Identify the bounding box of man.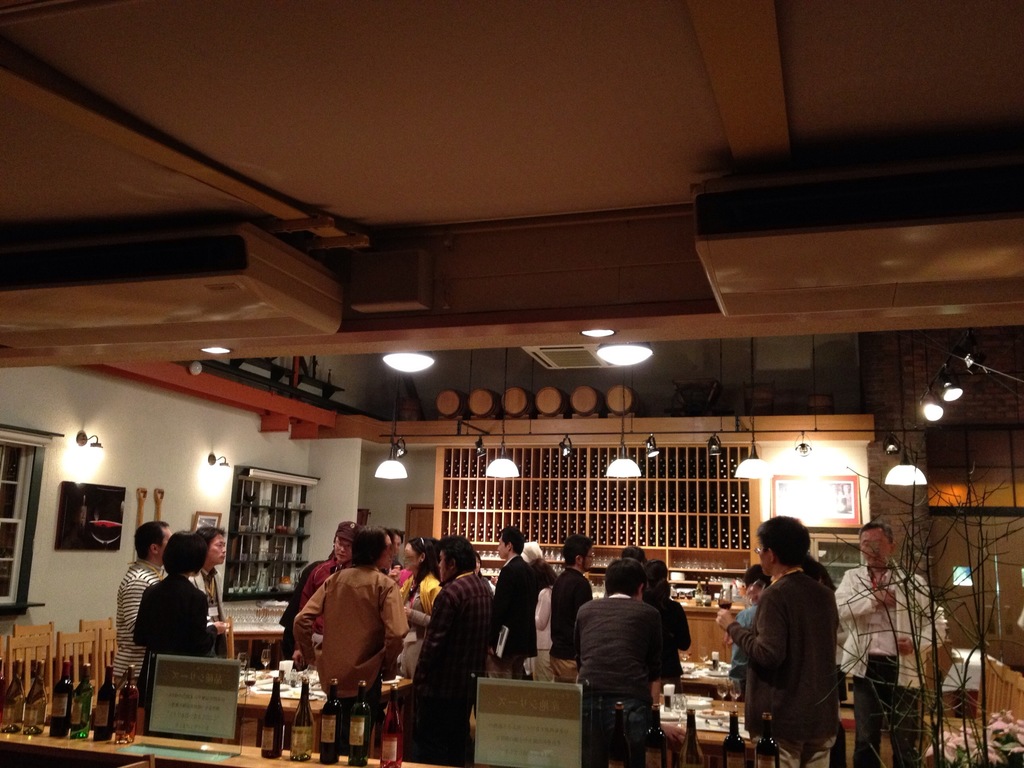
[491,523,545,680].
